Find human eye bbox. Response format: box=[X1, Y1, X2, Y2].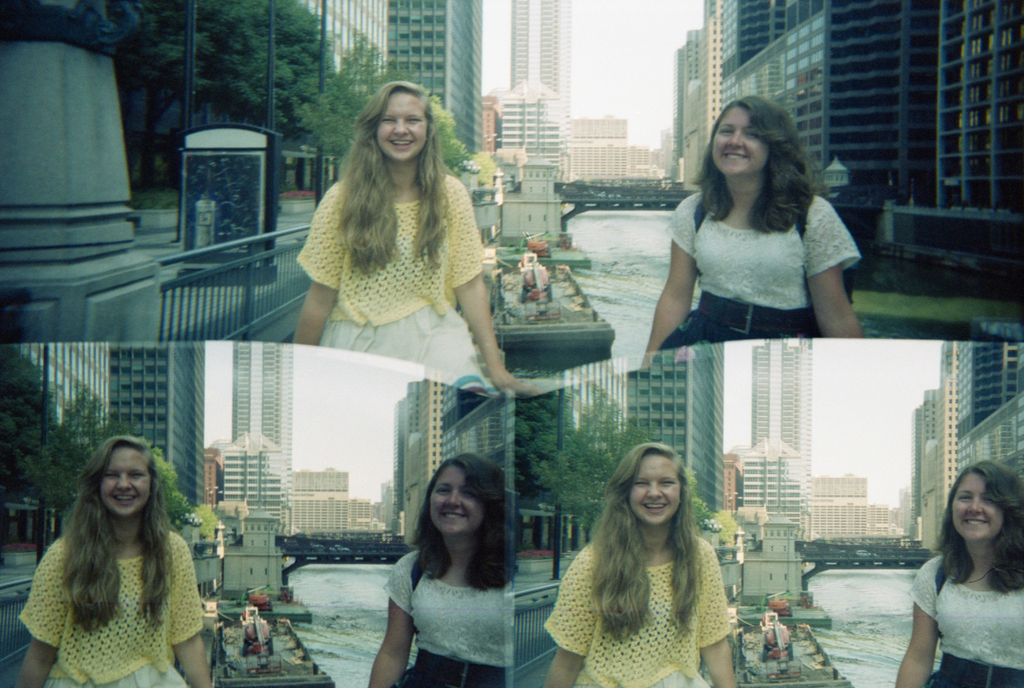
box=[406, 113, 424, 124].
